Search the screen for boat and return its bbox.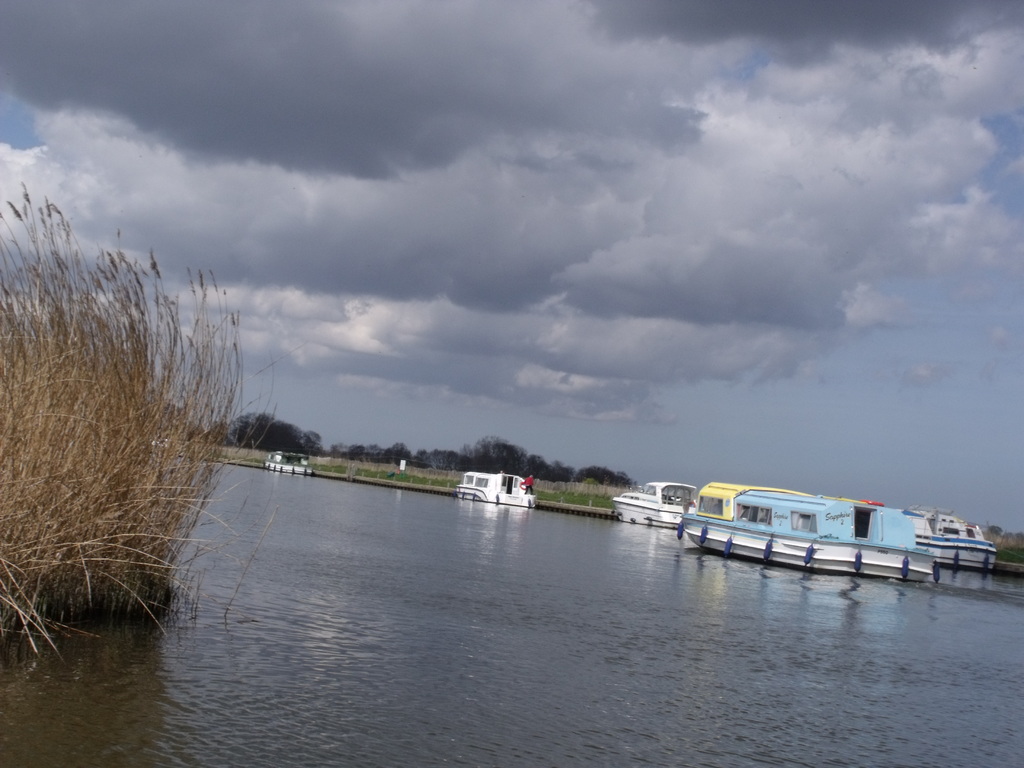
Found: [left=682, top=477, right=938, bottom=586].
